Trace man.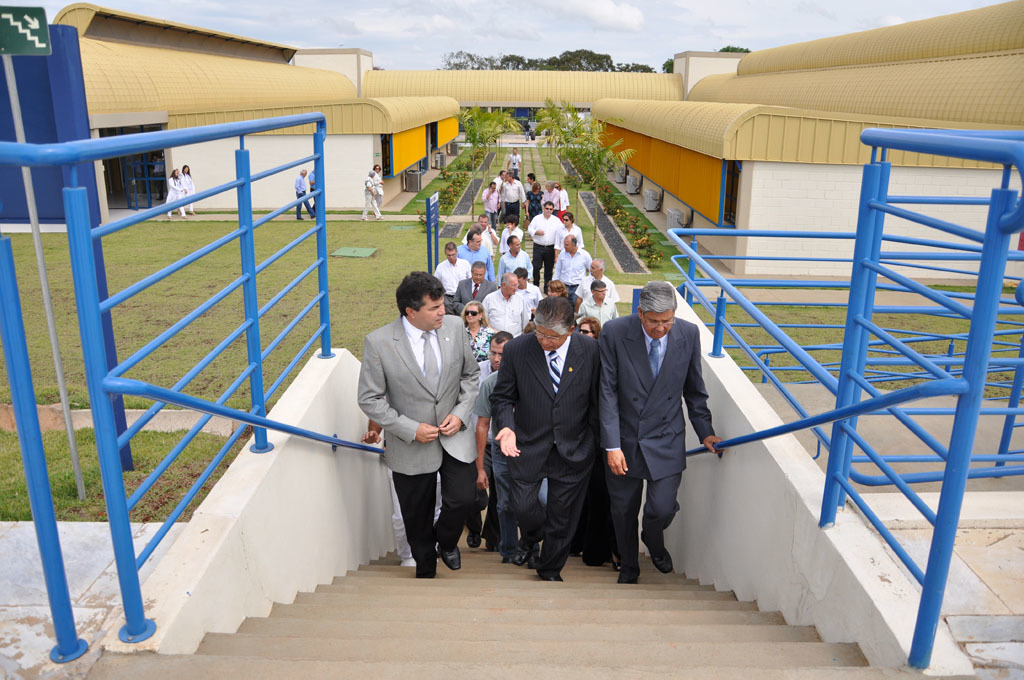
Traced to <region>481, 331, 512, 395</region>.
